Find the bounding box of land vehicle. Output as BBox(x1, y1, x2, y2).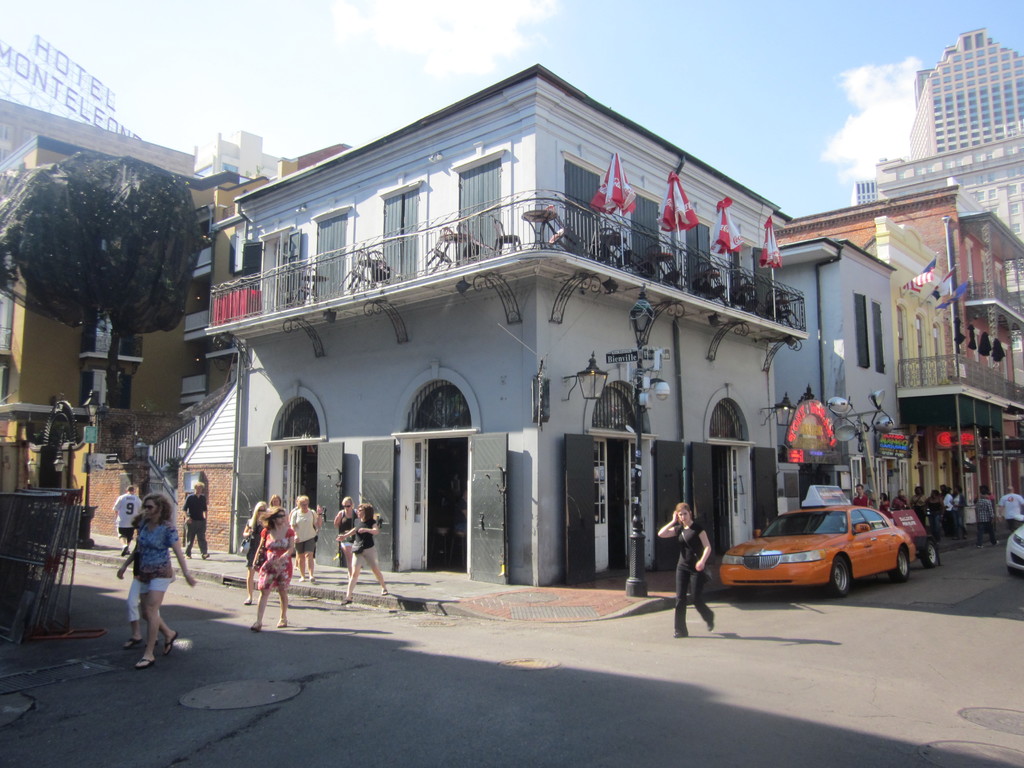
BBox(719, 490, 916, 608).
